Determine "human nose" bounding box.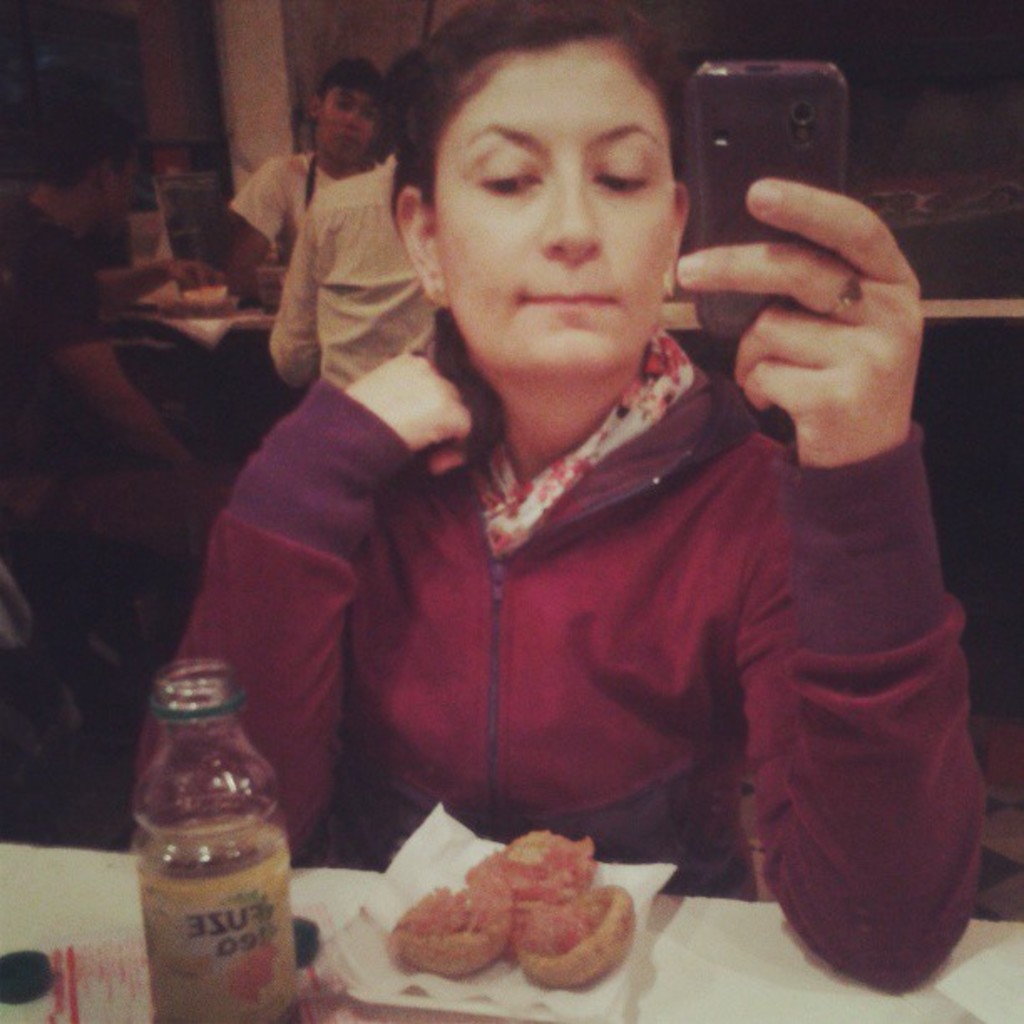
Determined: 346:109:365:125.
